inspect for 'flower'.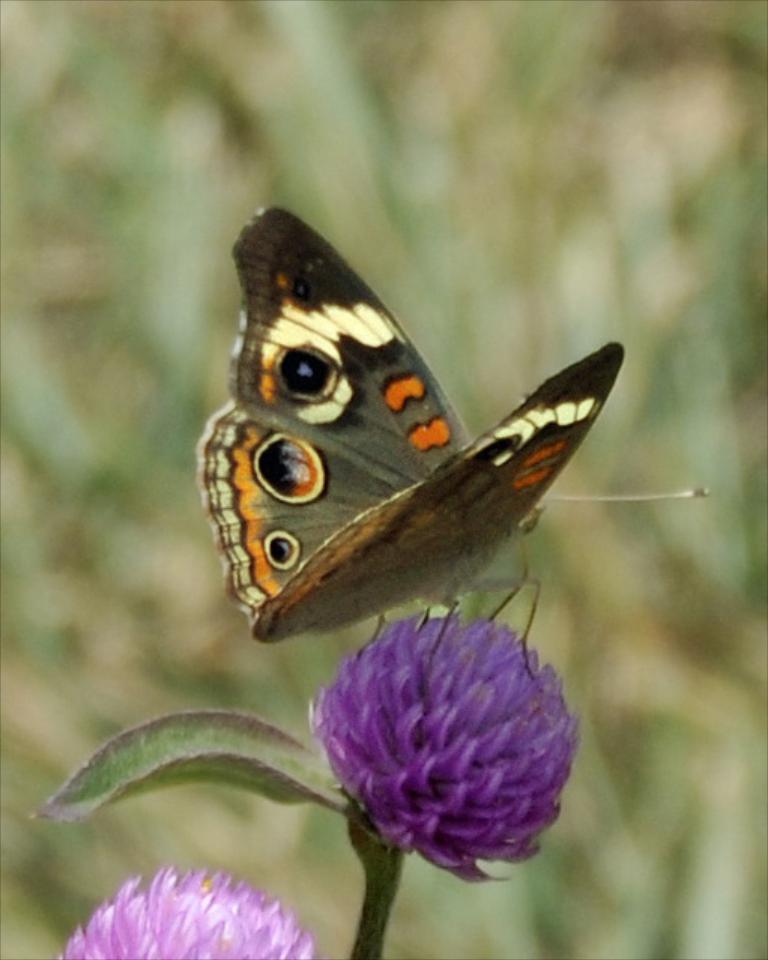
Inspection: [48,871,305,958].
